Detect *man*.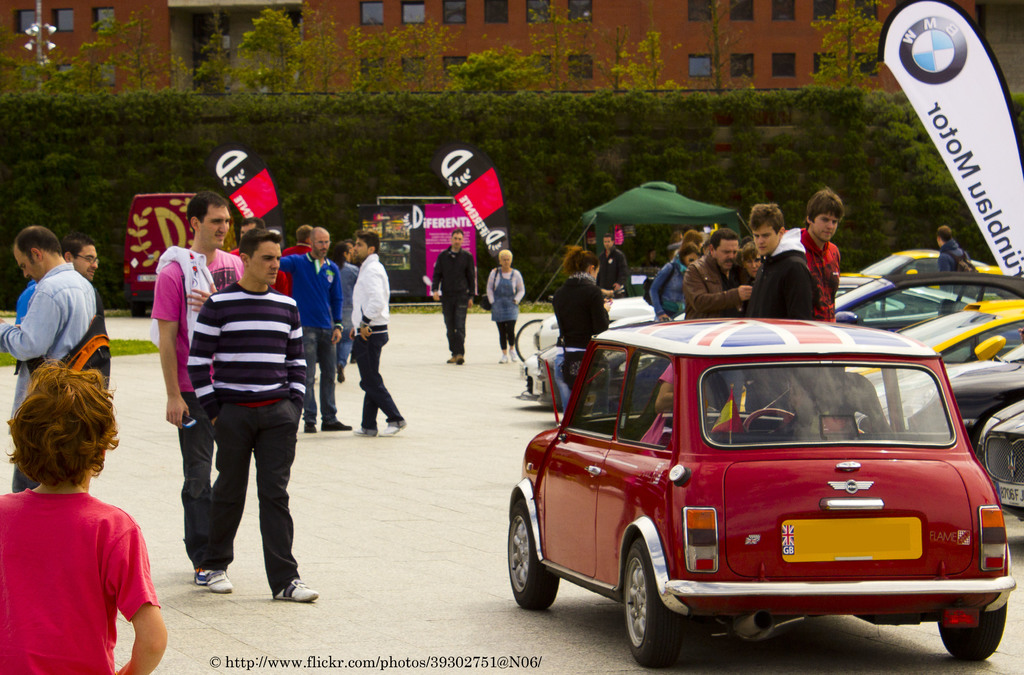
Detected at x1=937, y1=222, x2=975, y2=295.
